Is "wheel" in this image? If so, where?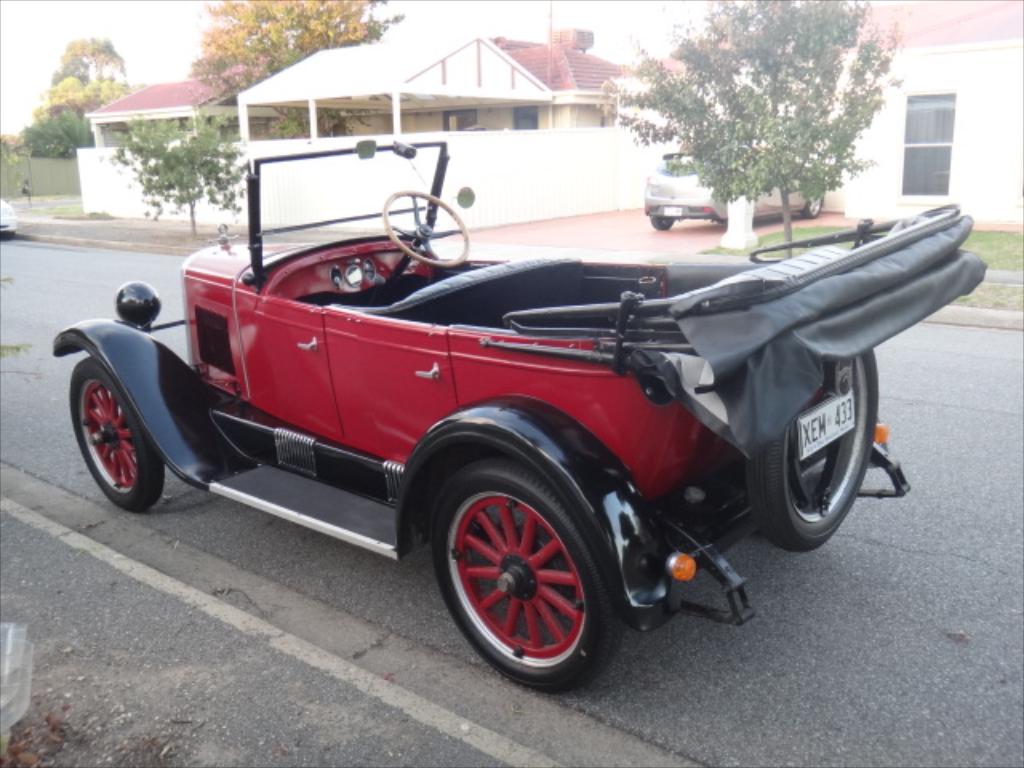
Yes, at Rect(69, 358, 160, 514).
